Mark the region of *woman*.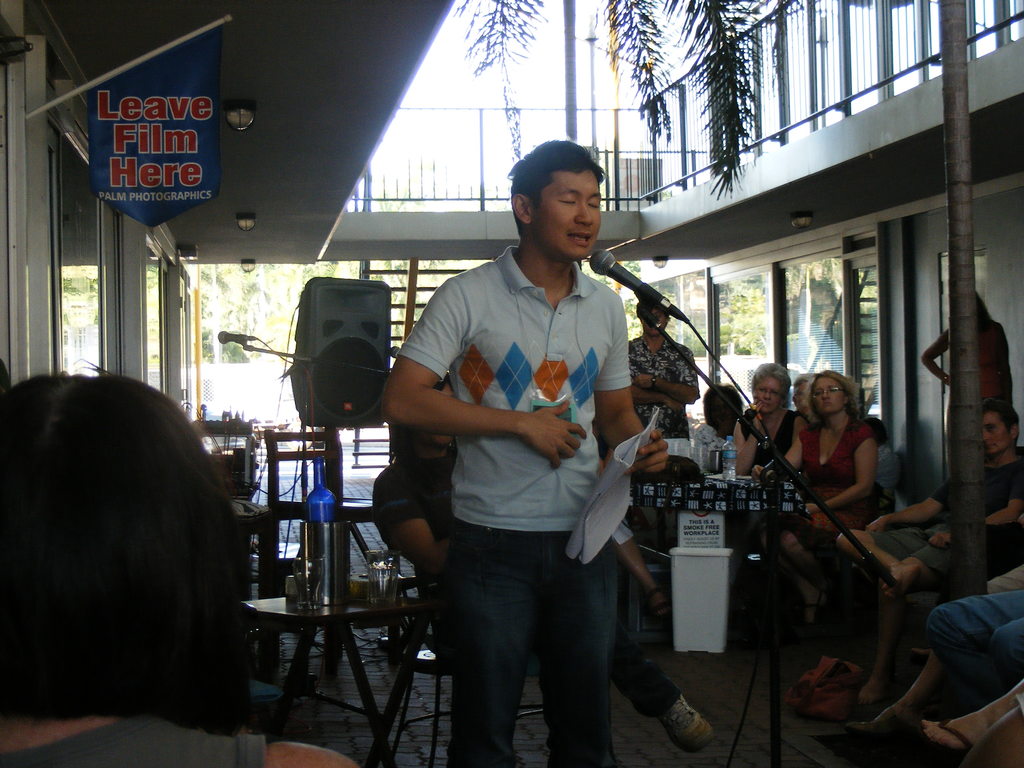
Region: 922:287:1010:408.
